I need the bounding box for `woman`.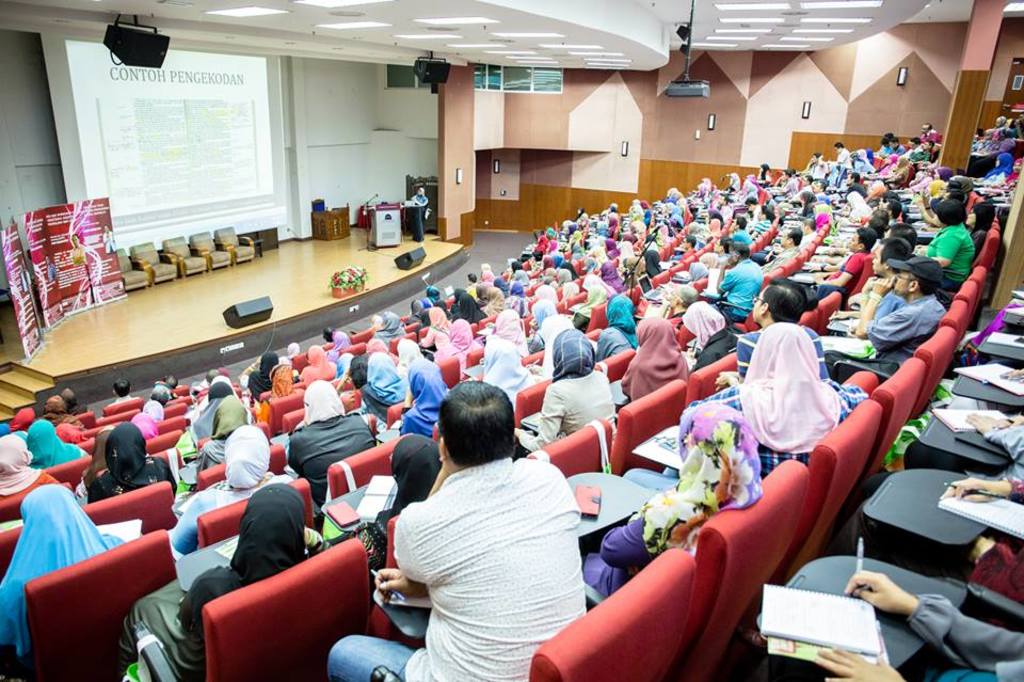
Here it is: left=585, top=268, right=614, bottom=307.
